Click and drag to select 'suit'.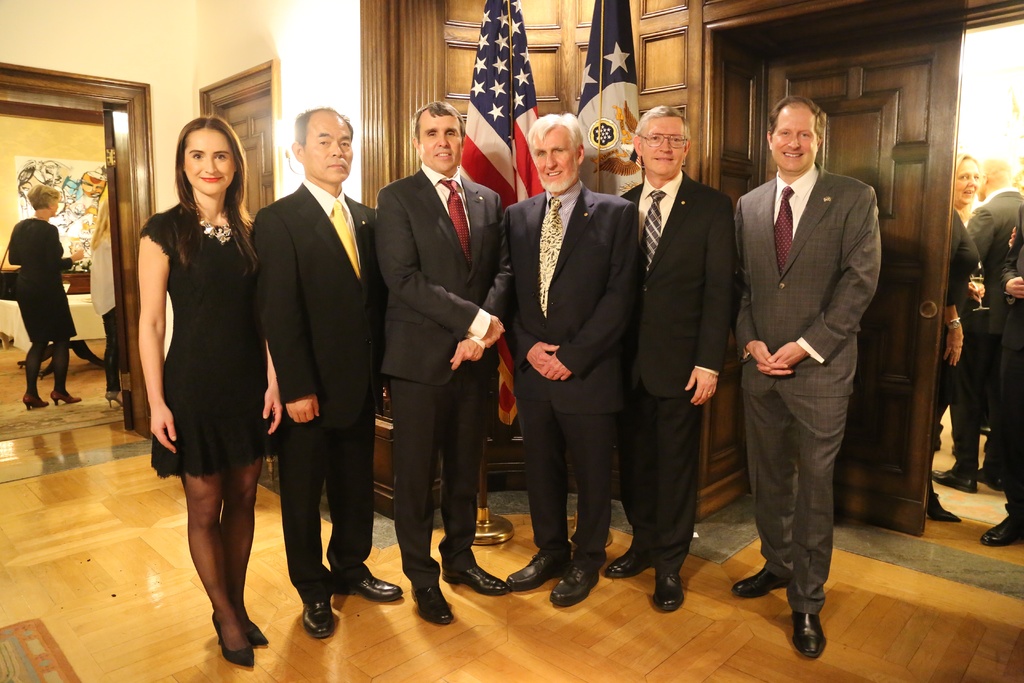
Selection: l=732, t=167, r=883, b=616.
